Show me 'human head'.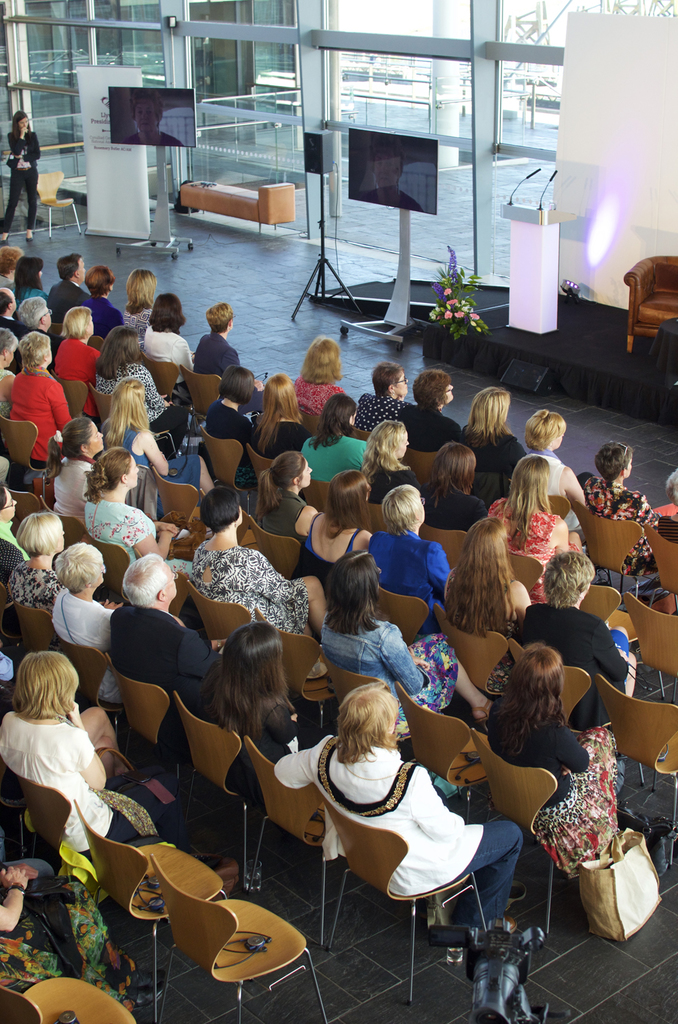
'human head' is here: [329, 468, 374, 519].
